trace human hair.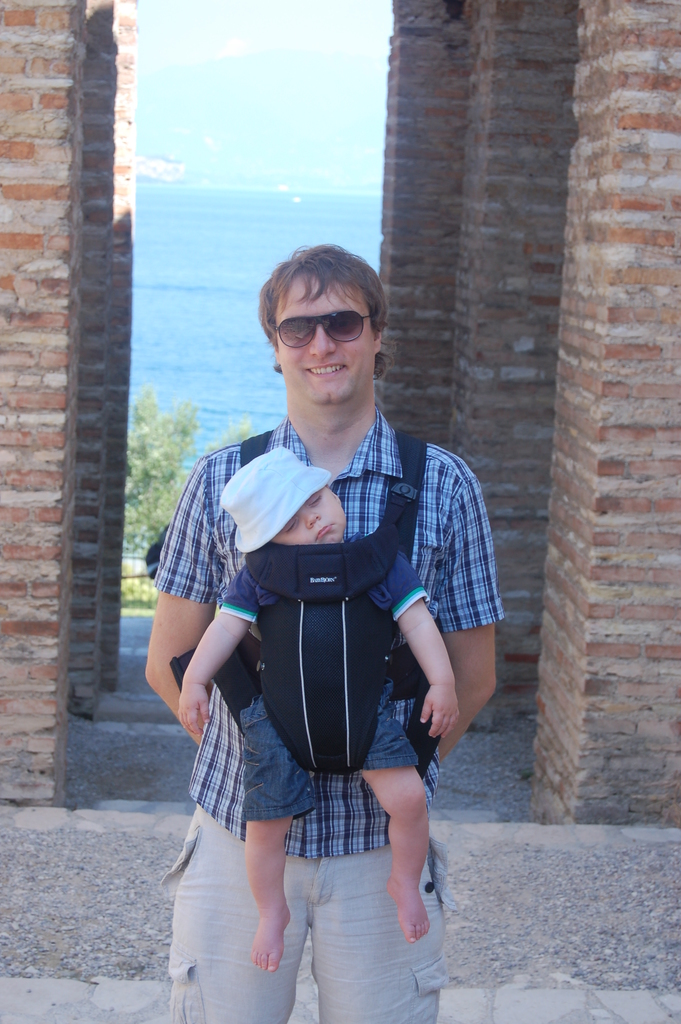
Traced to 256:231:392:374.
